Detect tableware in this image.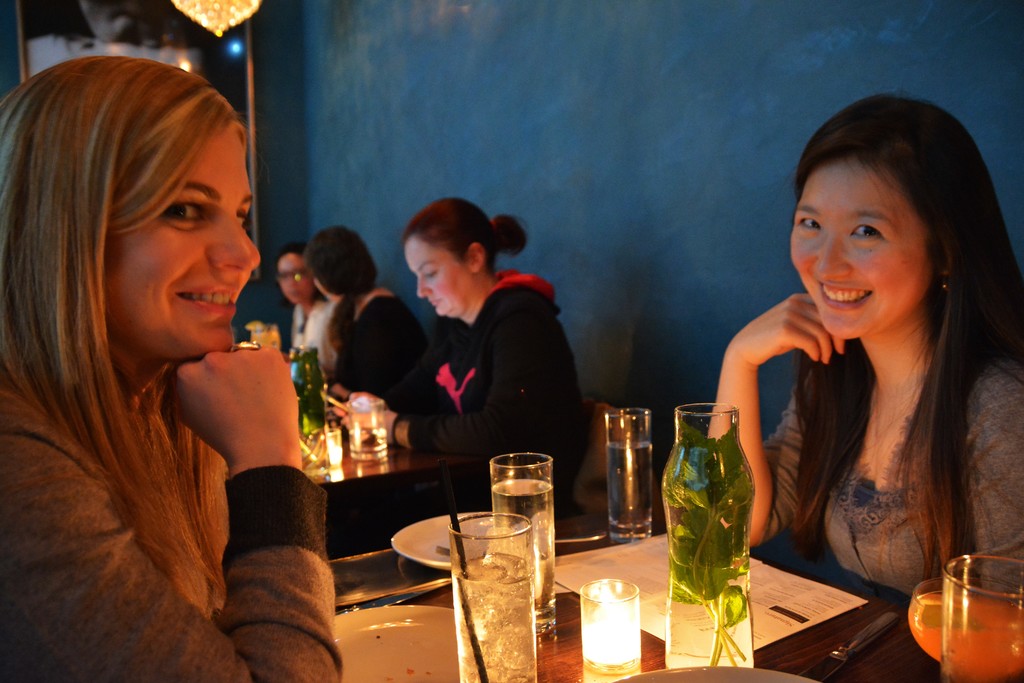
Detection: pyautogui.locateOnScreen(580, 582, 646, 682).
